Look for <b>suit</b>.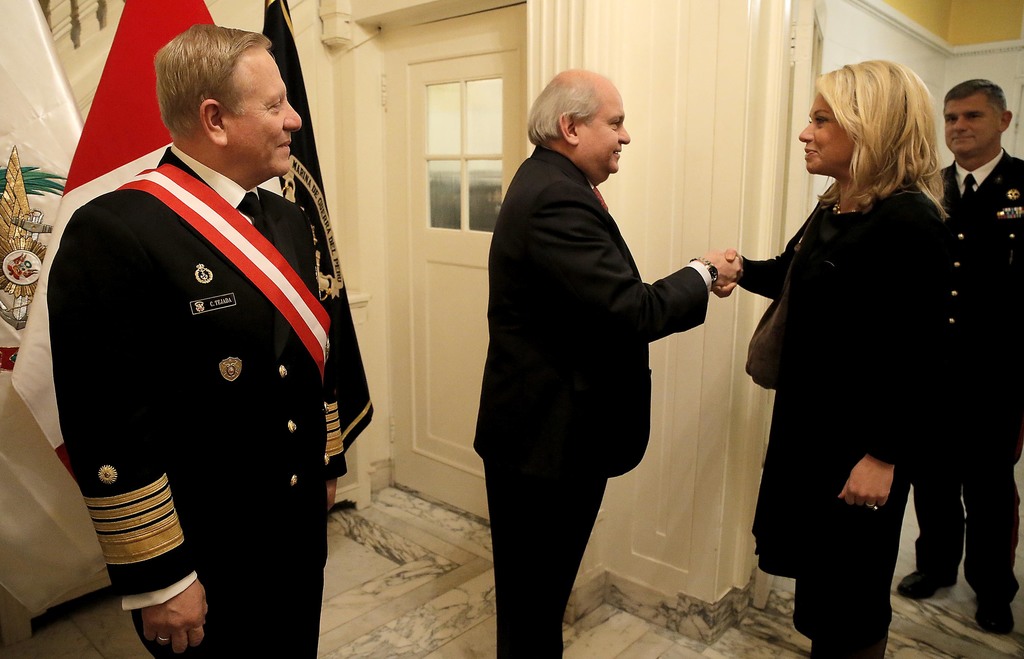
Found: (left=45, top=143, right=348, bottom=658).
